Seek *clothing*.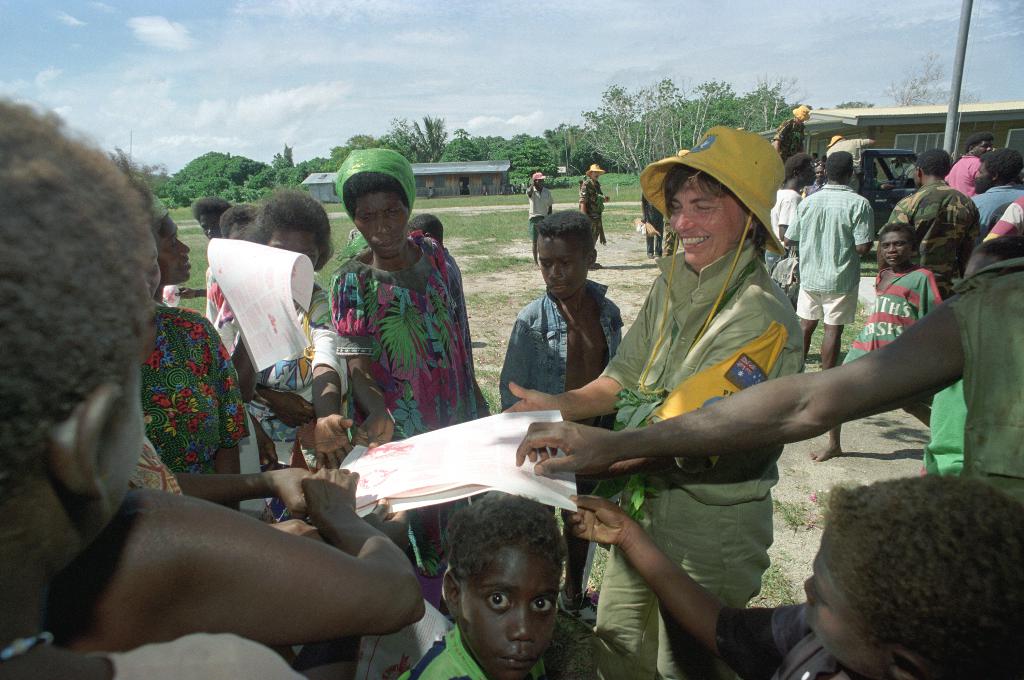
locate(772, 188, 804, 276).
